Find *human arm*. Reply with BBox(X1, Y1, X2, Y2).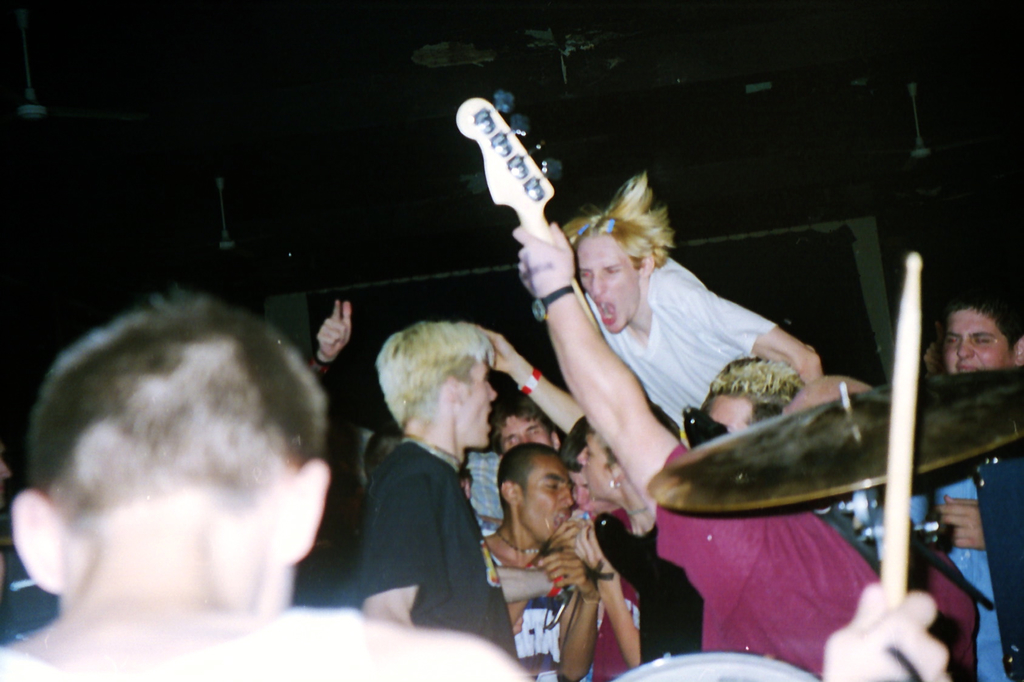
BBox(474, 319, 577, 438).
